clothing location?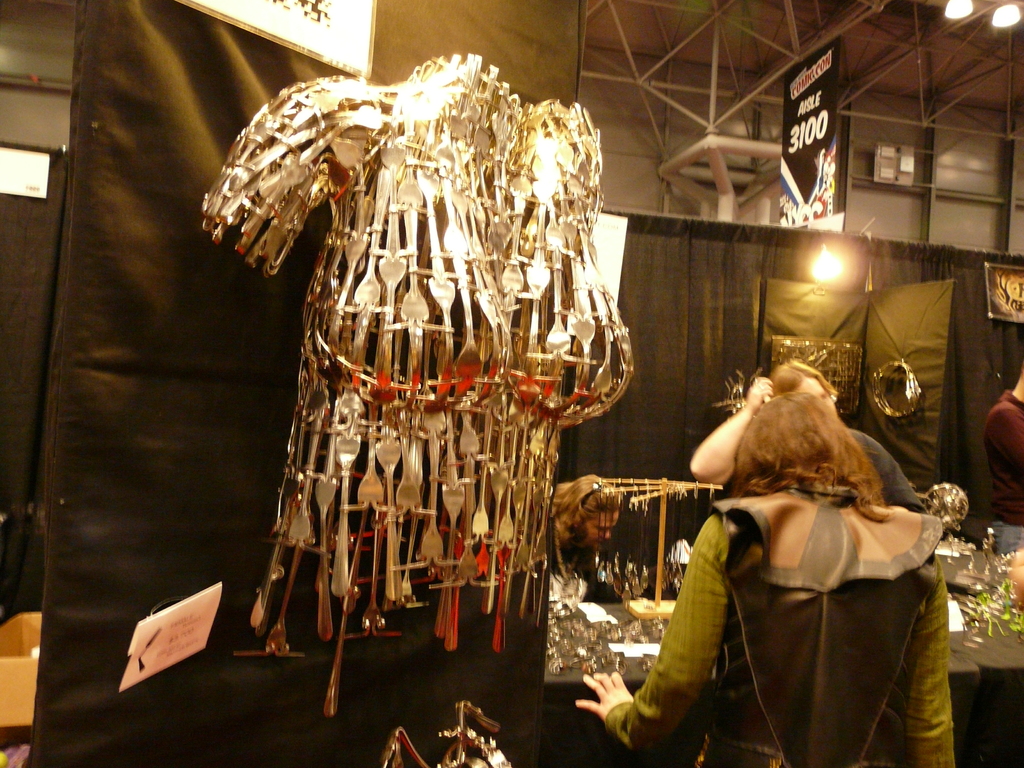
bbox=[980, 390, 1023, 553]
